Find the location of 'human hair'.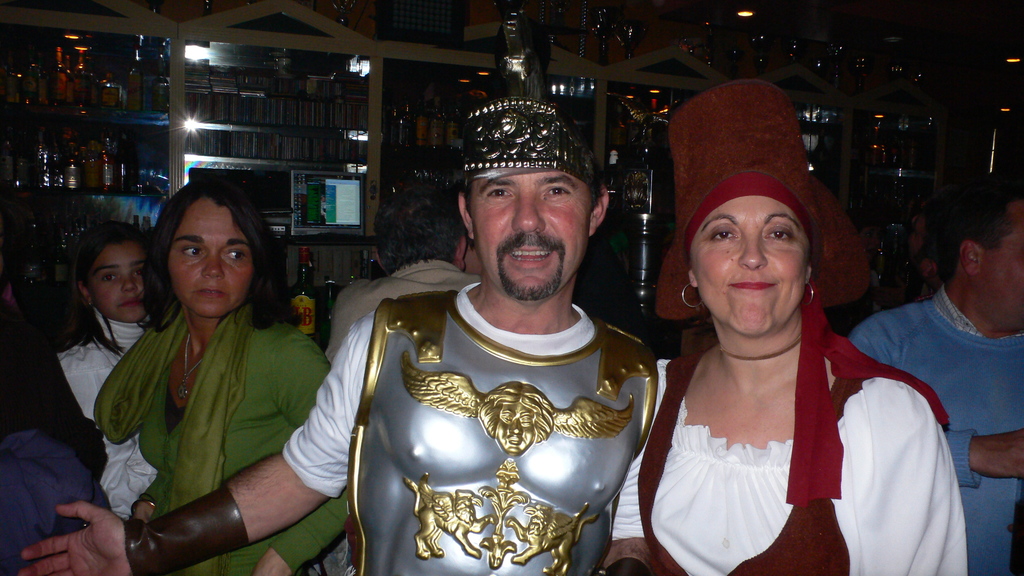
Location: box=[48, 218, 156, 349].
